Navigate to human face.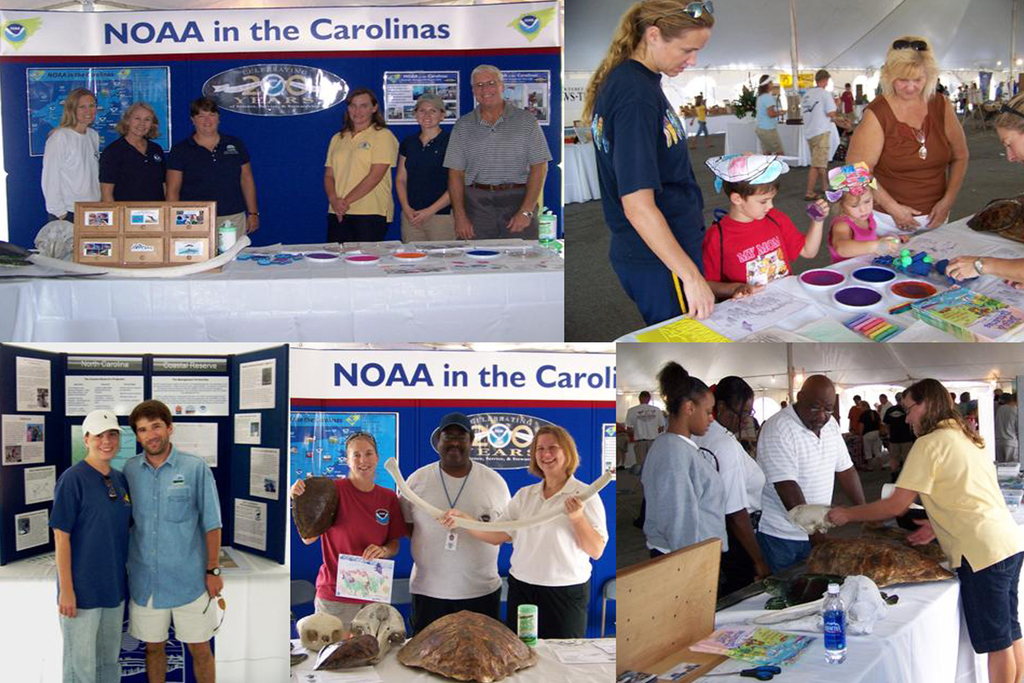
Navigation target: [354,441,378,474].
